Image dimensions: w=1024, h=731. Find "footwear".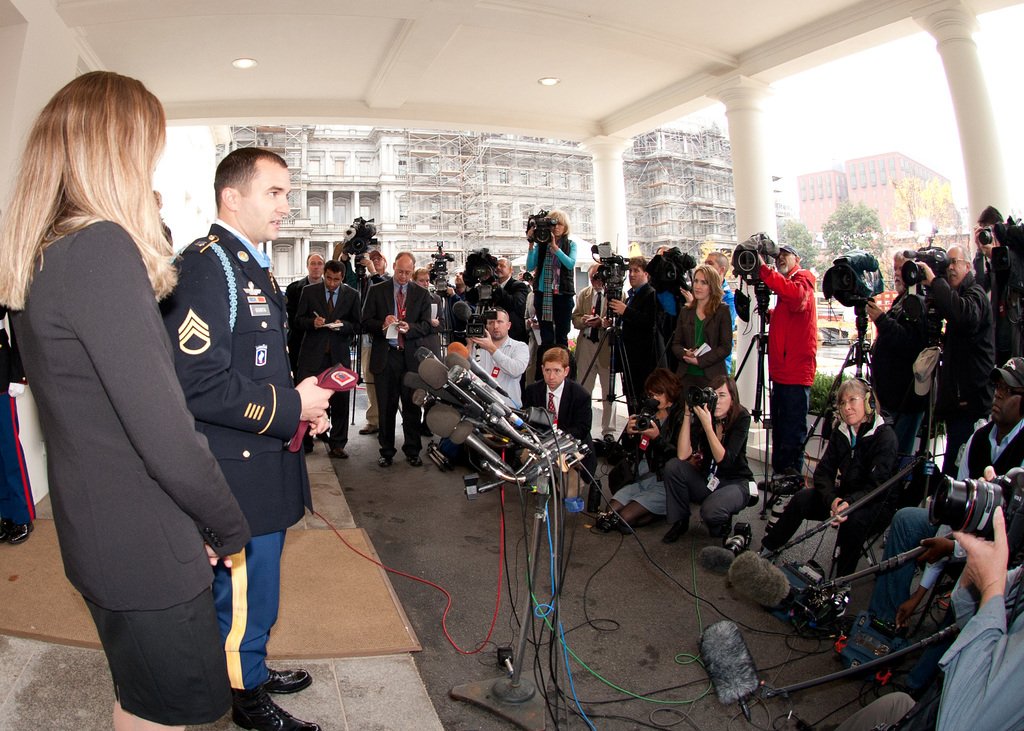
(406,454,420,467).
